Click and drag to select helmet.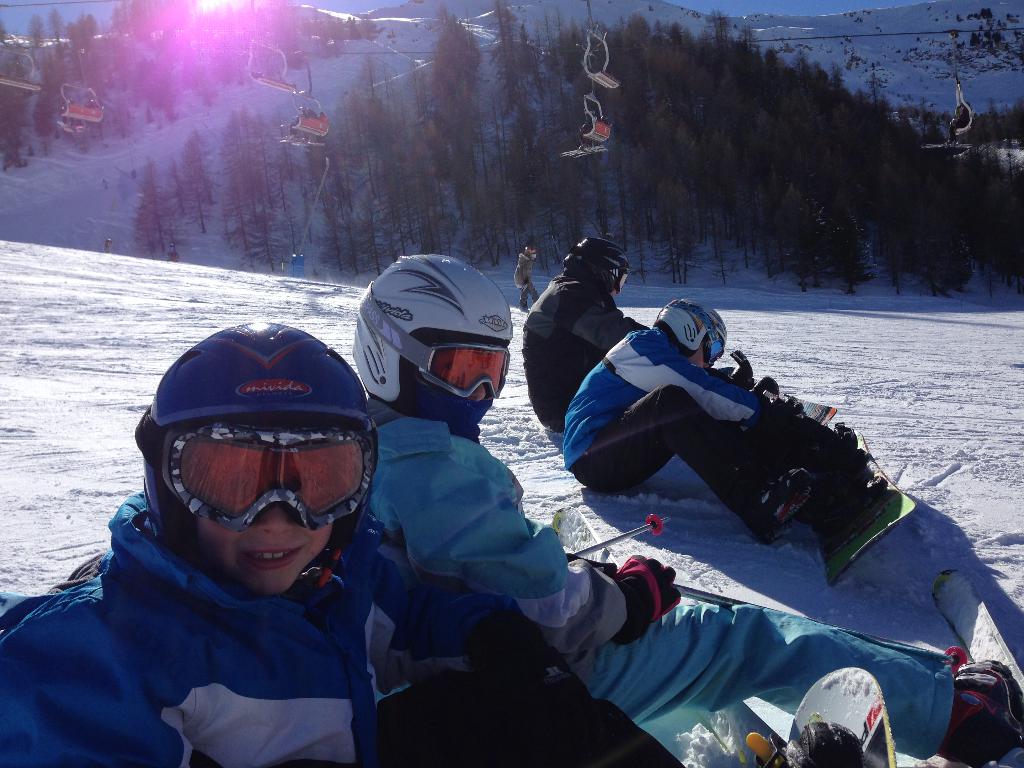
Selection: {"left": 646, "top": 297, "right": 729, "bottom": 372}.
